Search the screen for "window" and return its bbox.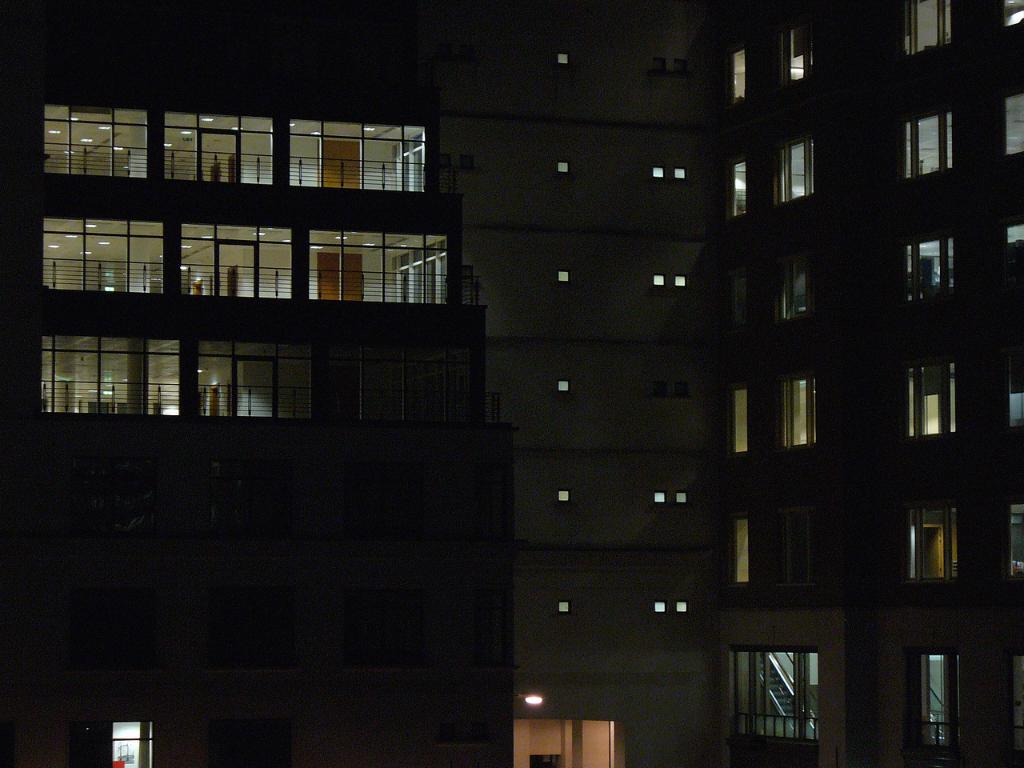
Found: crop(430, 154, 448, 170).
